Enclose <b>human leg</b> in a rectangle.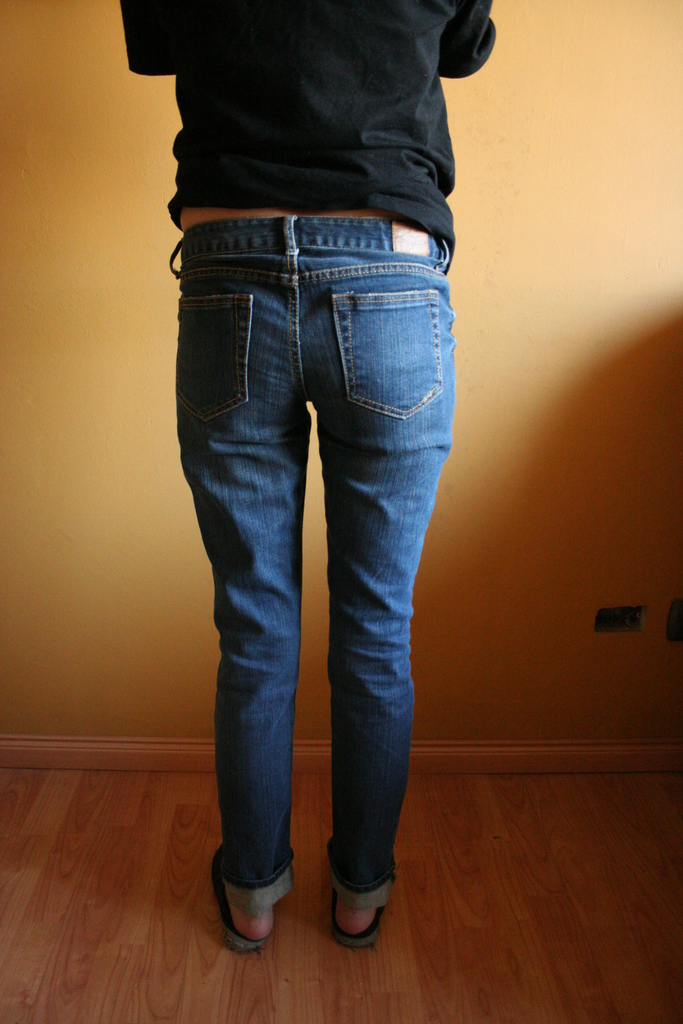
x1=180, y1=228, x2=304, y2=942.
